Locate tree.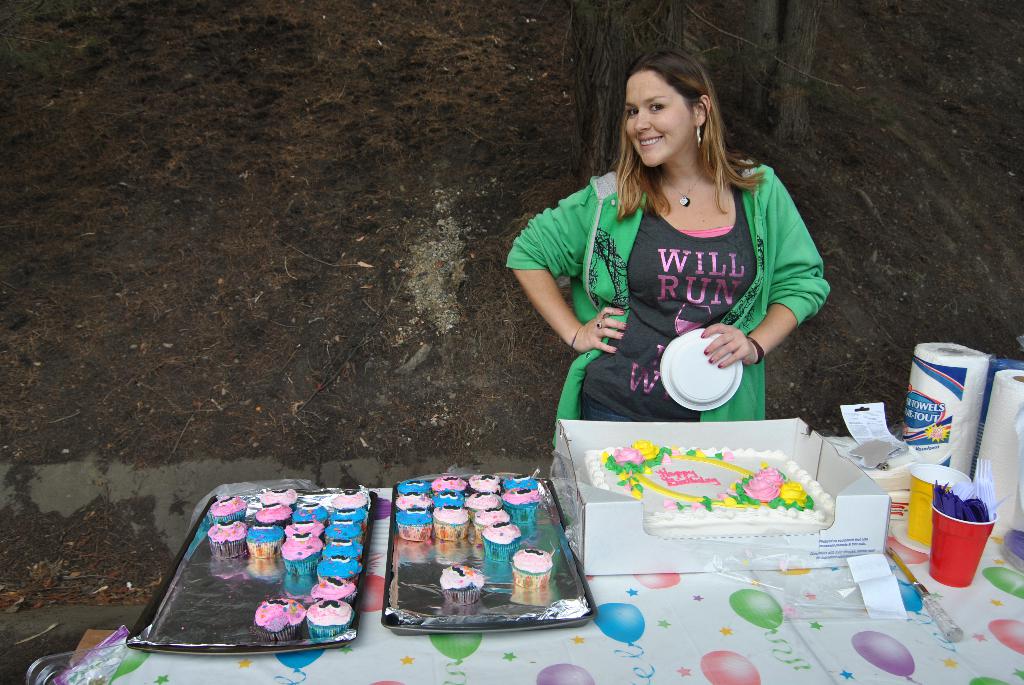
Bounding box: box(733, 0, 822, 162).
